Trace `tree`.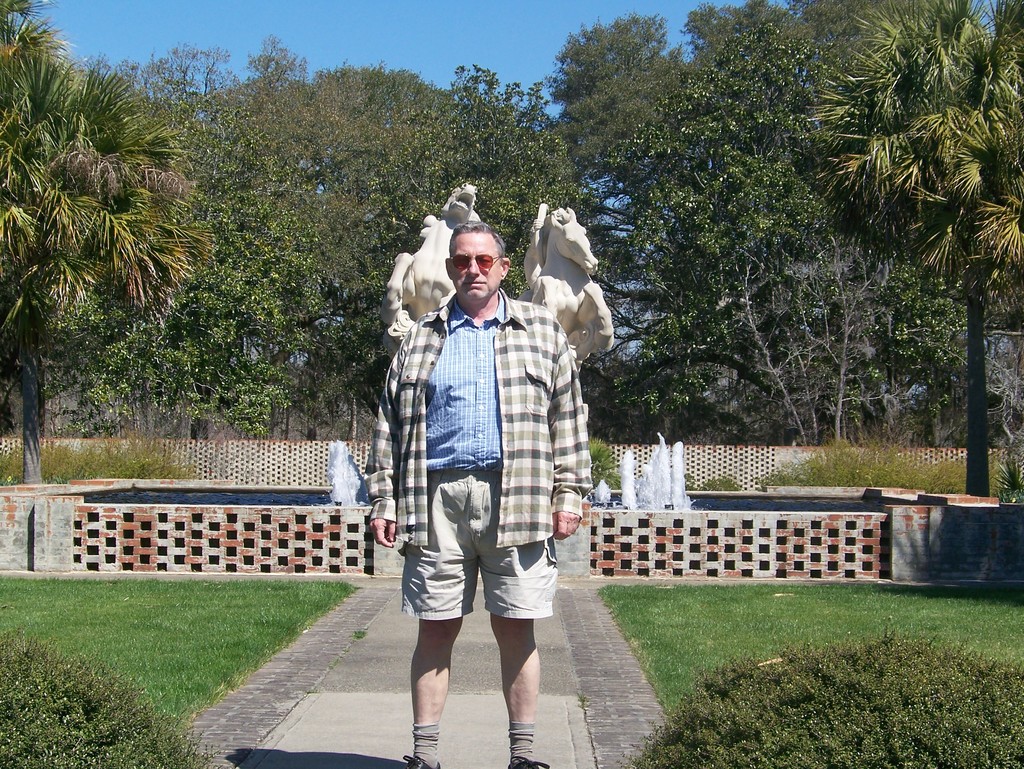
Traced to box(801, 0, 1023, 501).
